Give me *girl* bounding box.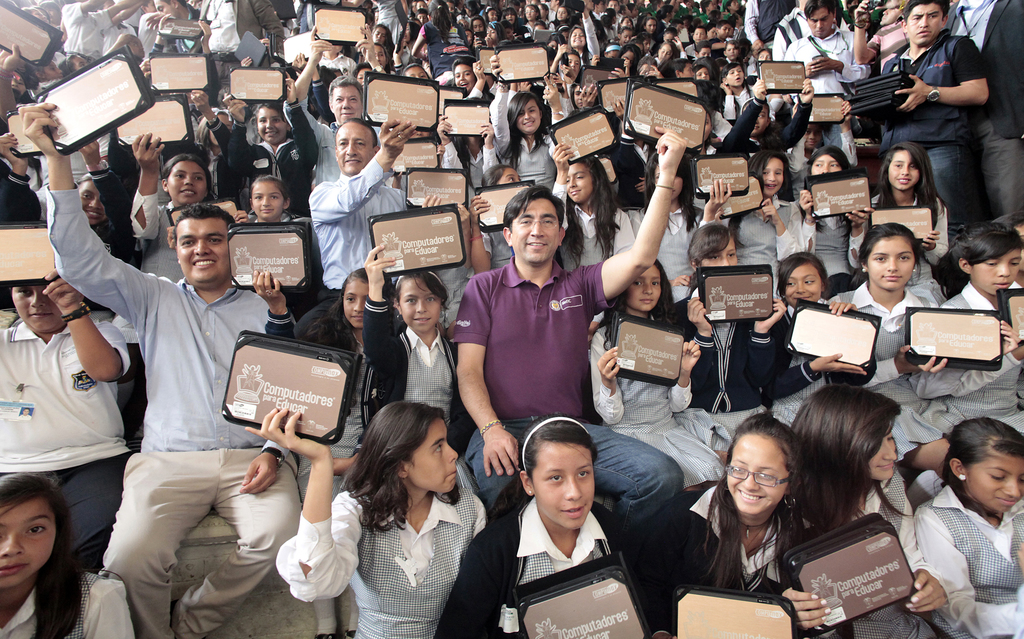
[186, 72, 323, 229].
